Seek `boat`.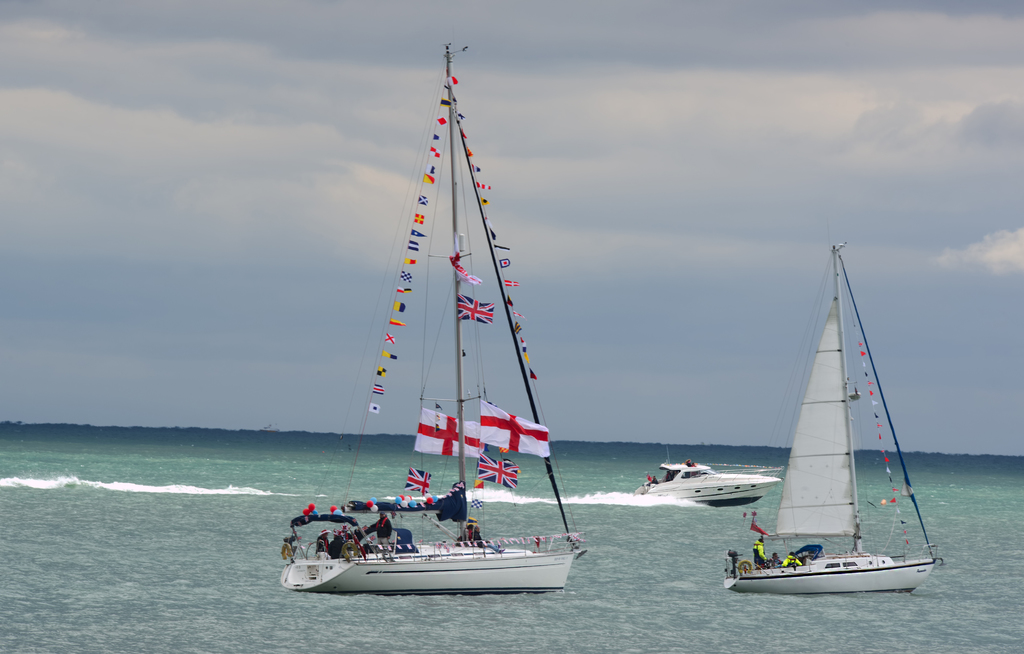
(left=634, top=459, right=780, bottom=507).
